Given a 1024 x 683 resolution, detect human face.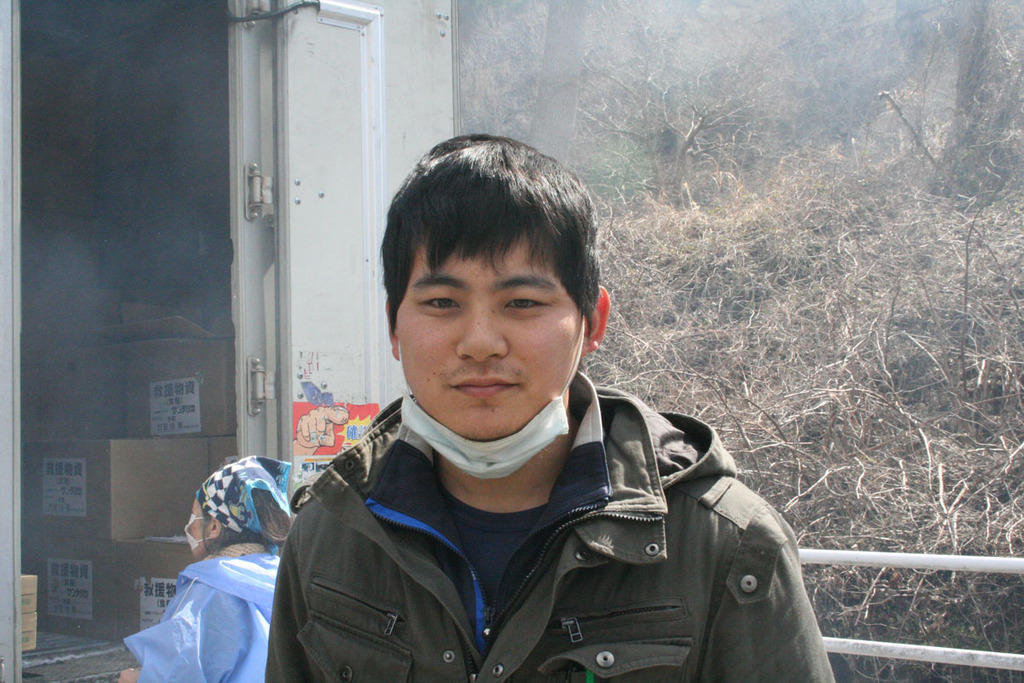
183/504/212/558.
